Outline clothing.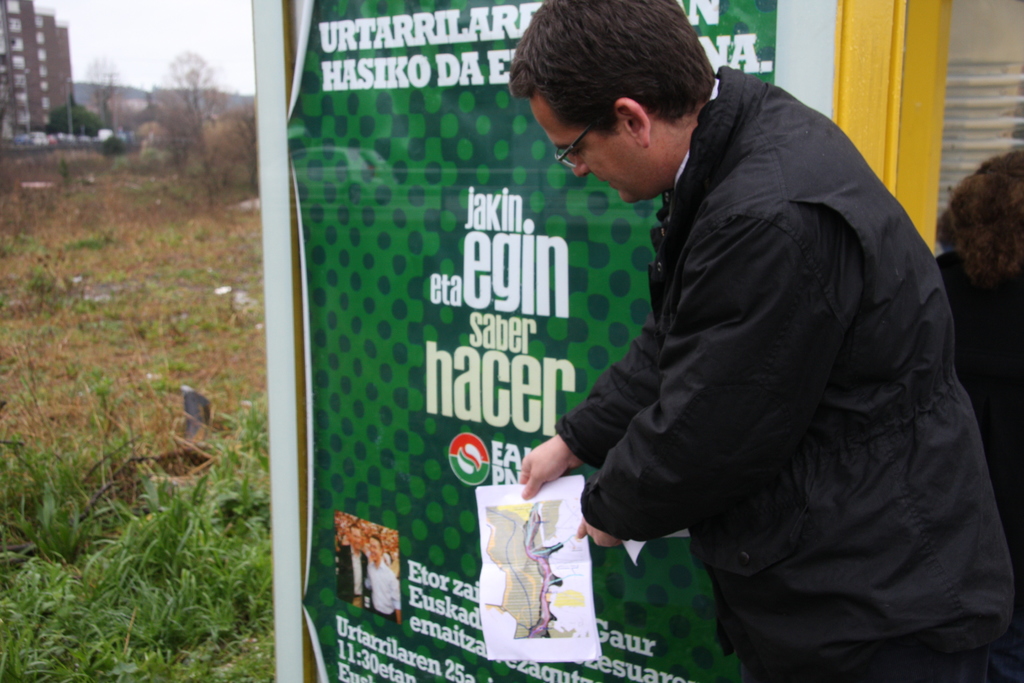
Outline: bbox(942, 243, 1023, 612).
